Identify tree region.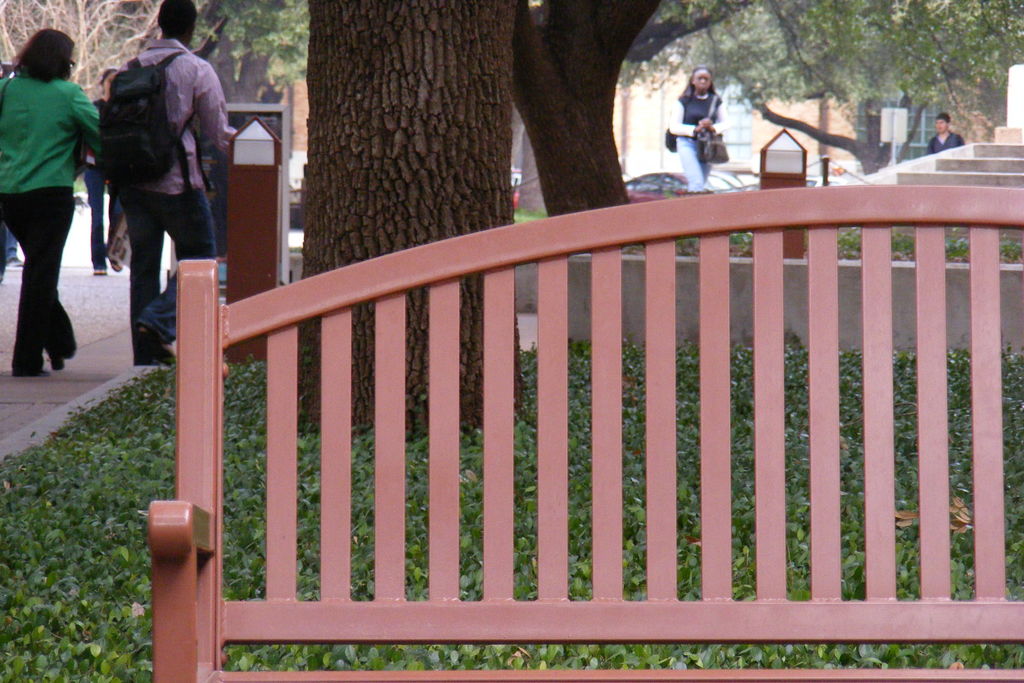
Region: <region>508, 0, 1023, 233</region>.
